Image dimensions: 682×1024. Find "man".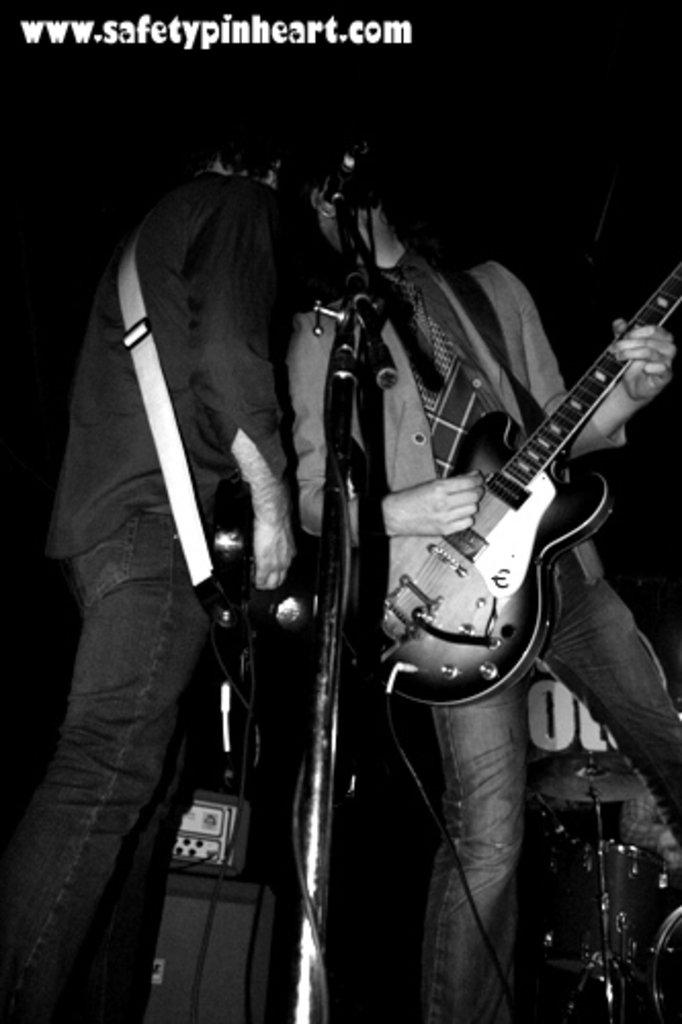
<bbox>285, 145, 680, 1022</bbox>.
